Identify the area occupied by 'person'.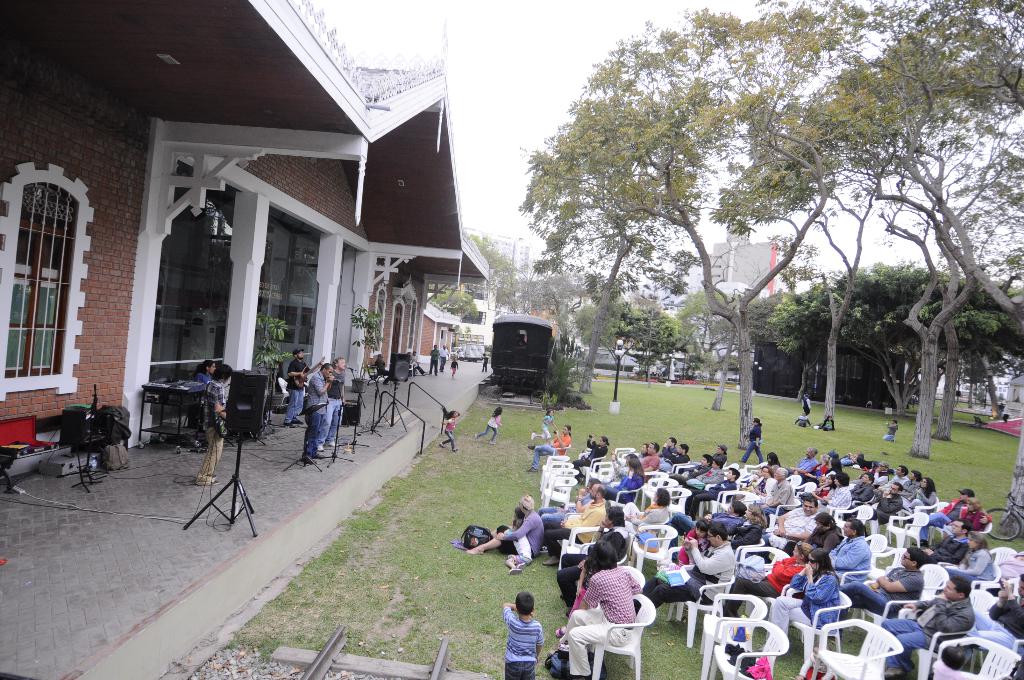
Area: Rect(280, 350, 319, 423).
